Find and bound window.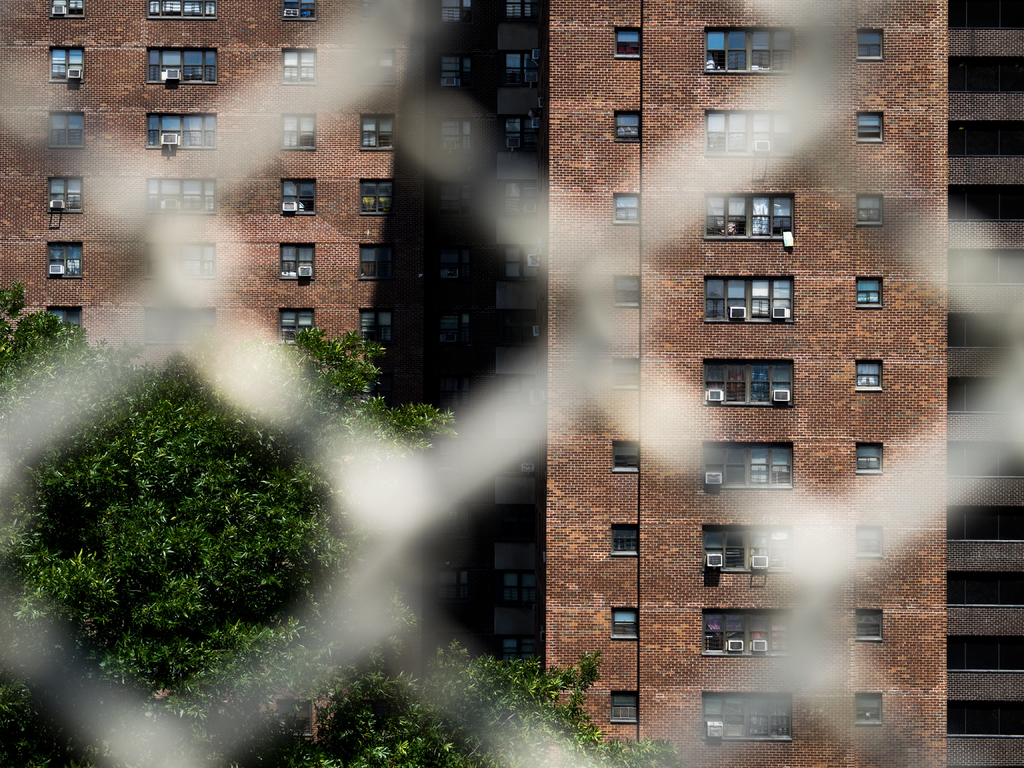
Bound: bbox=(699, 601, 803, 663).
